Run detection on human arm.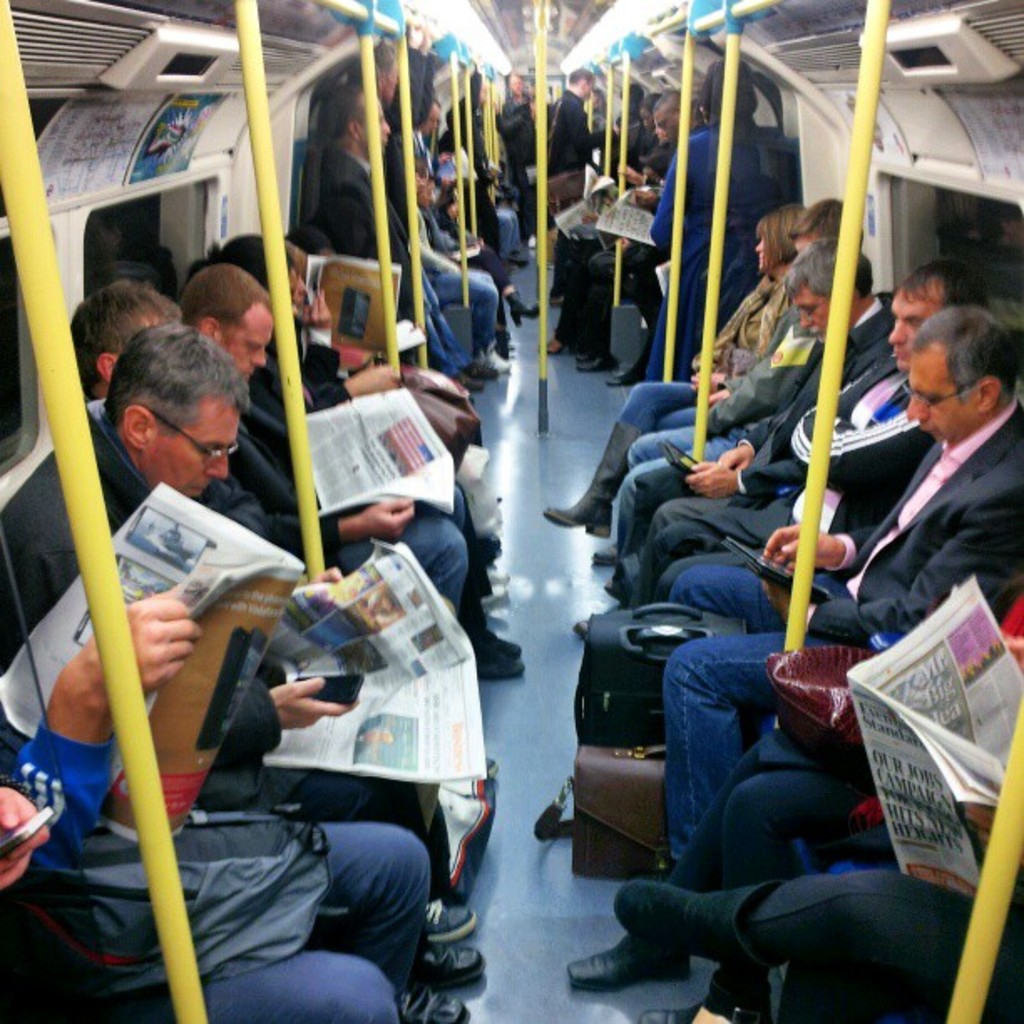
Result: 259, 504, 417, 552.
